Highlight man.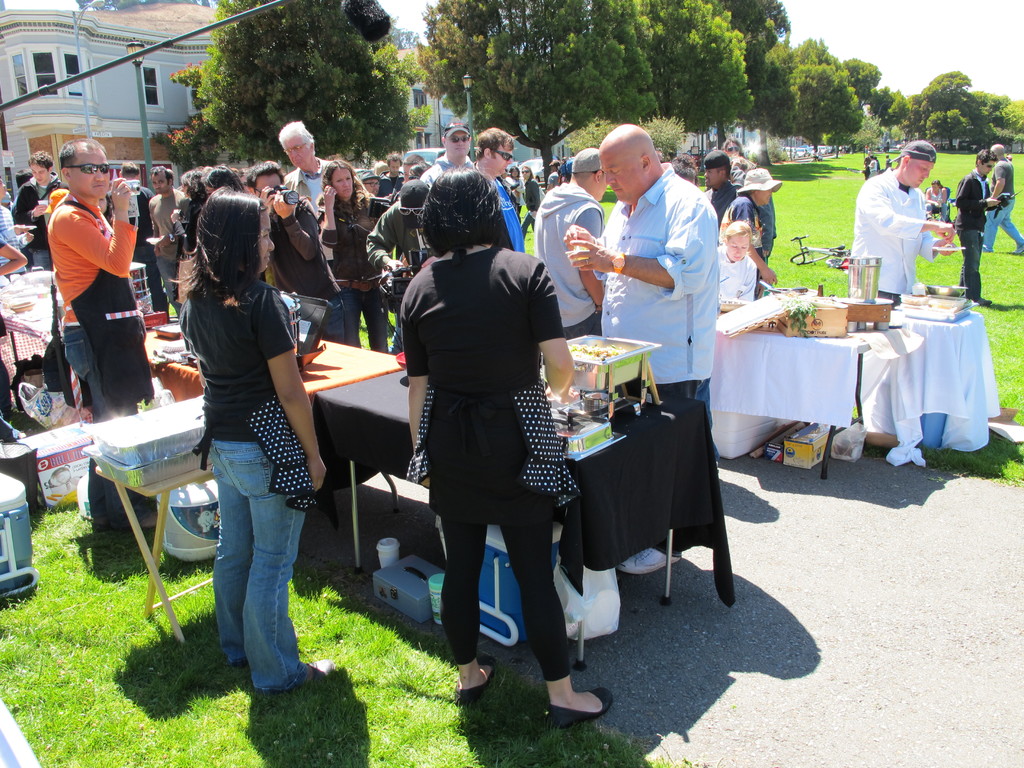
Highlighted region: [x1=886, y1=154, x2=893, y2=169].
